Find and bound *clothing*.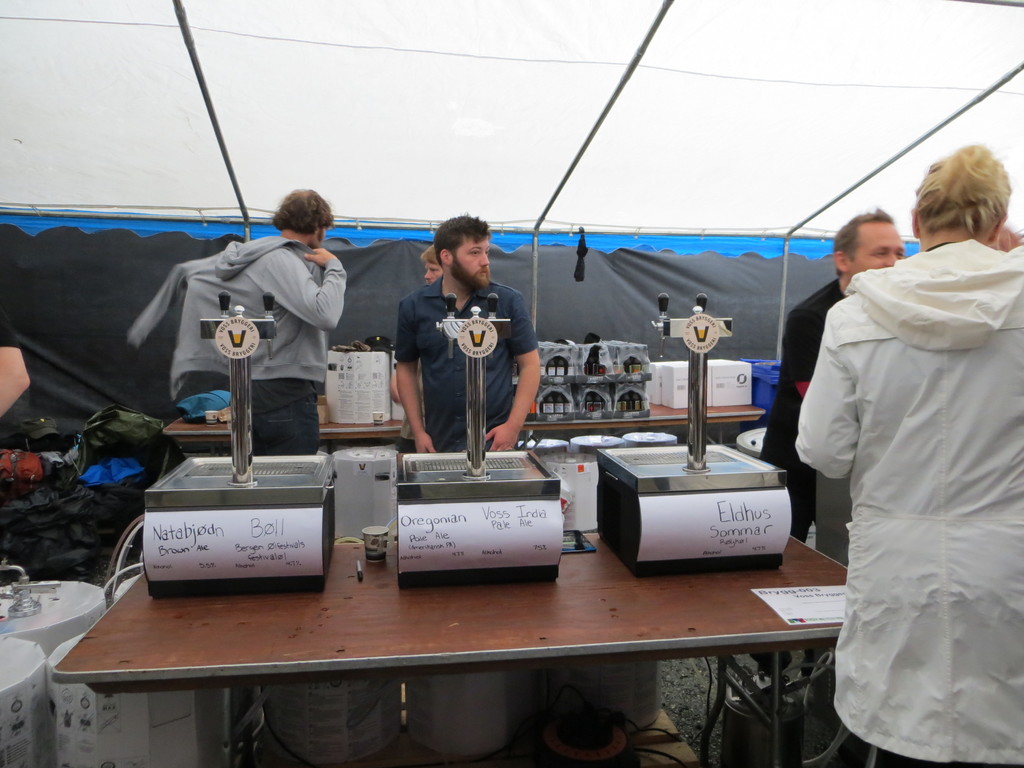
Bound: rect(402, 356, 427, 448).
